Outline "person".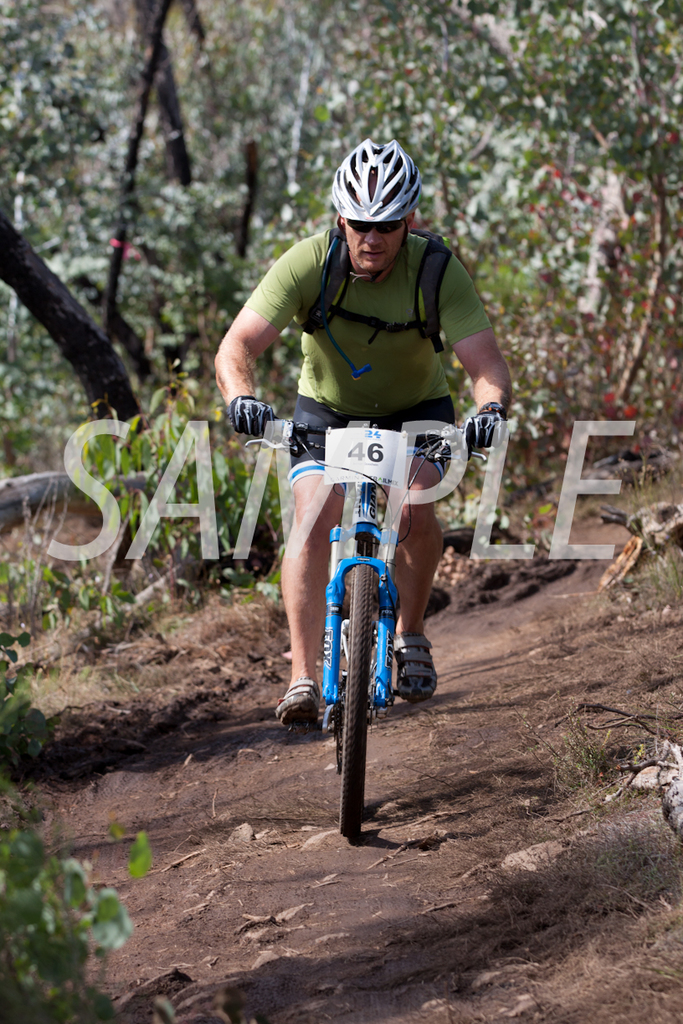
Outline: 211, 138, 507, 737.
